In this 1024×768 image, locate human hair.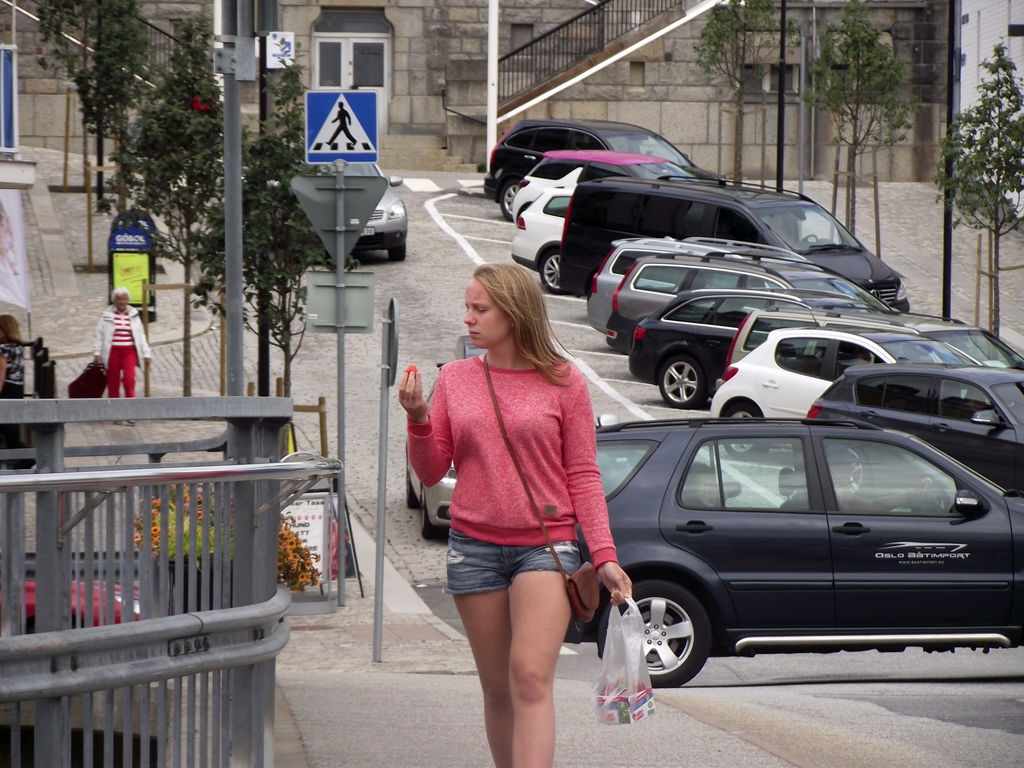
Bounding box: {"left": 454, "top": 264, "right": 549, "bottom": 370}.
